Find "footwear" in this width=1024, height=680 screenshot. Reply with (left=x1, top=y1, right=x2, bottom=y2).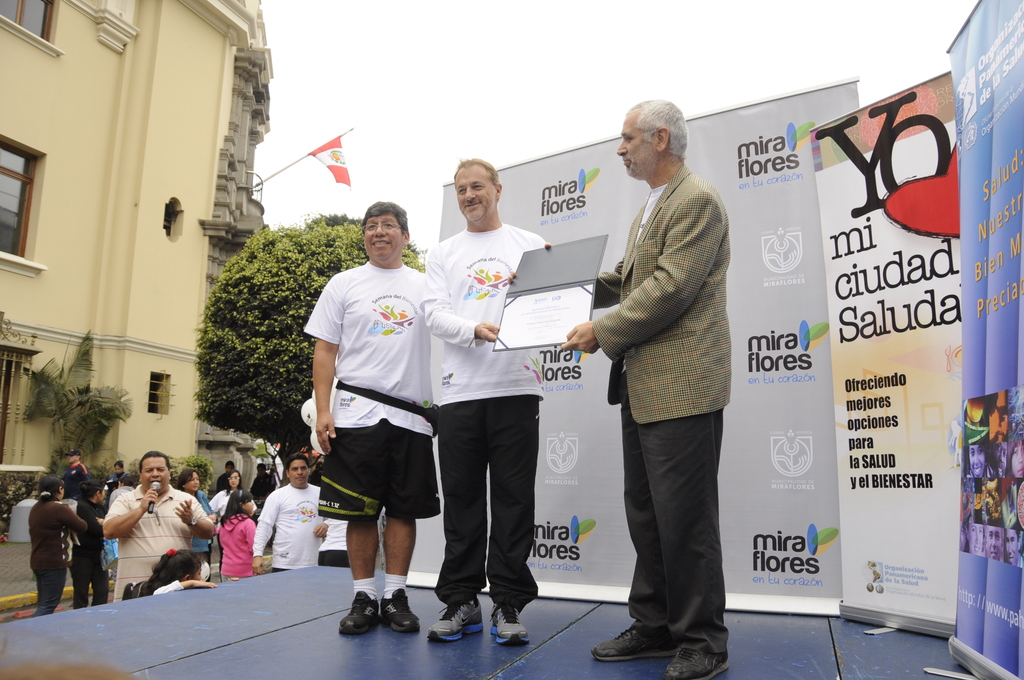
(left=381, top=588, right=422, bottom=636).
